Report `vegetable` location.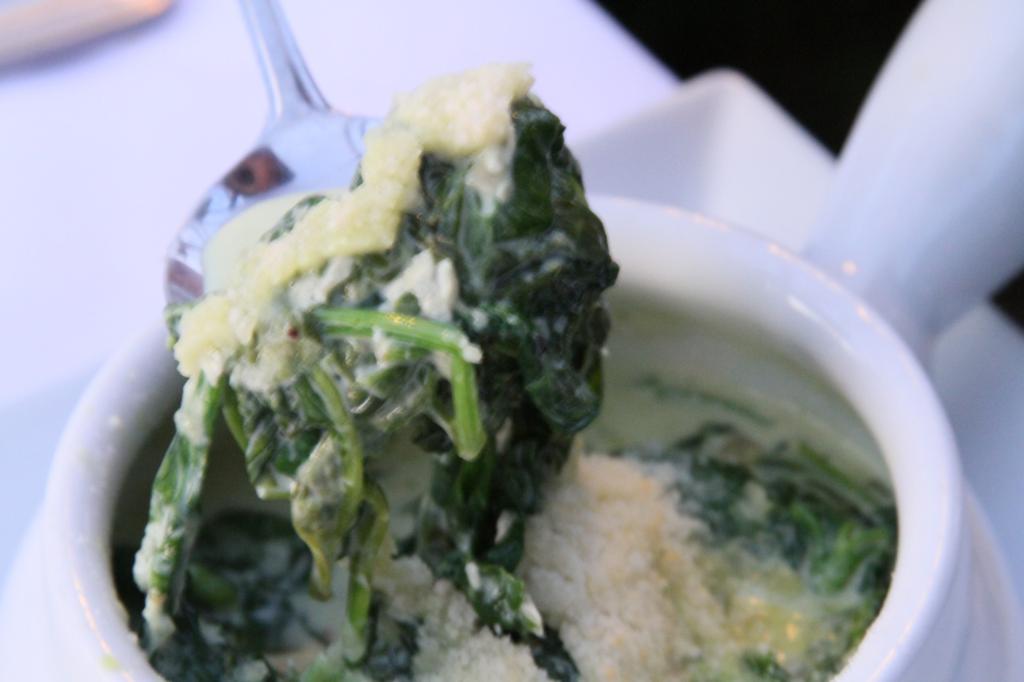
Report: box(126, 57, 626, 681).
